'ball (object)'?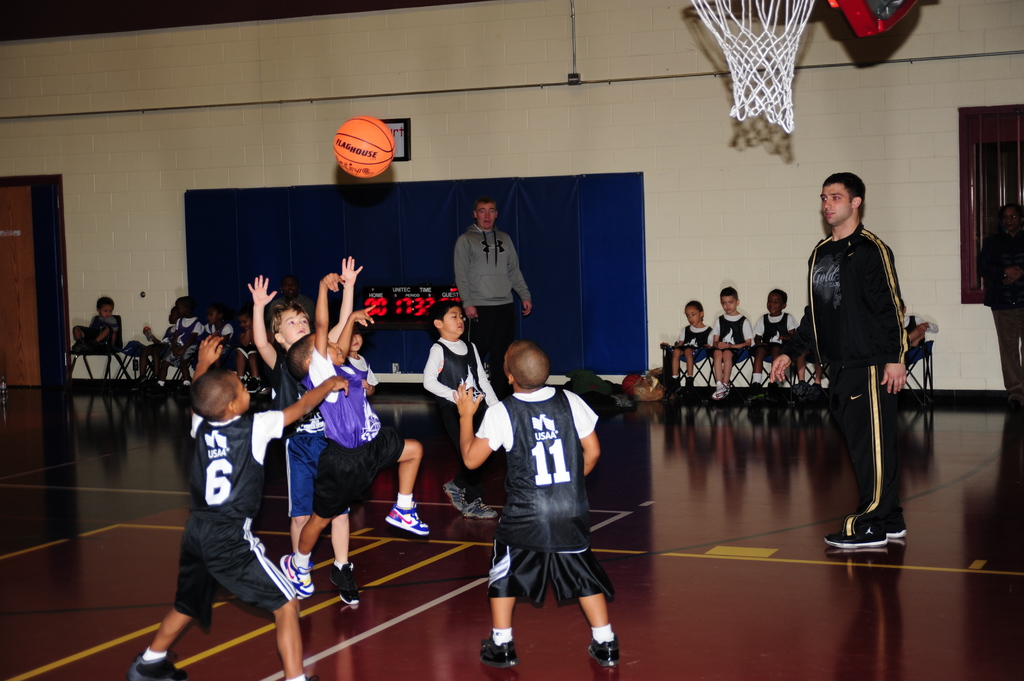
[left=336, top=116, right=392, bottom=179]
